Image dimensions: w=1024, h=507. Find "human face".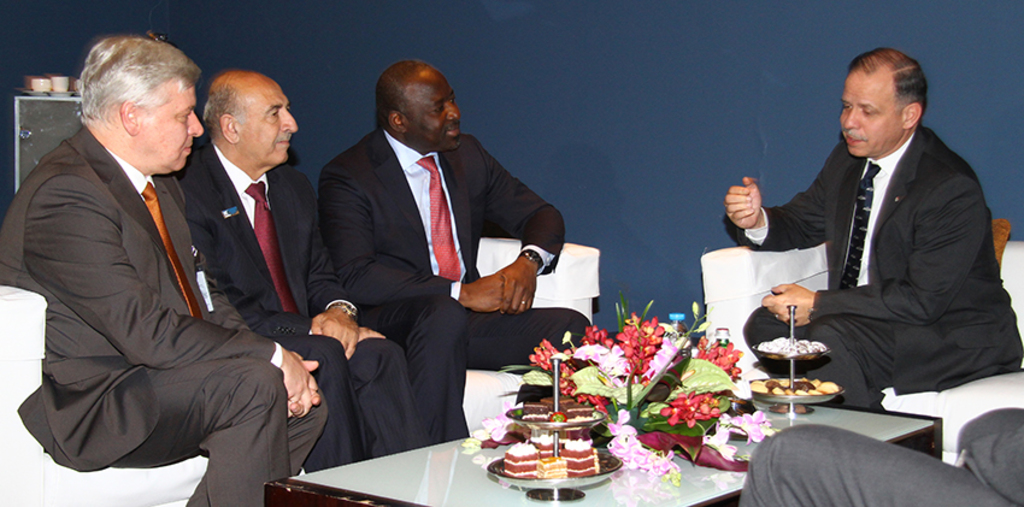
[413,73,463,151].
